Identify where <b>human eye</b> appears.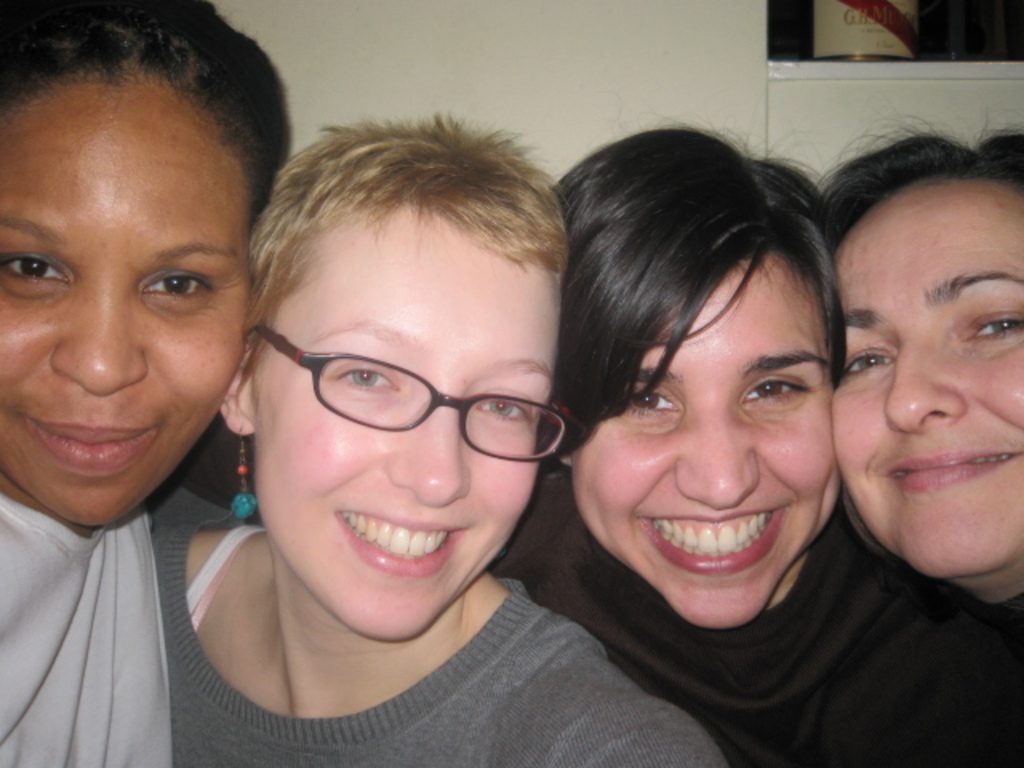
Appears at region(472, 386, 533, 434).
